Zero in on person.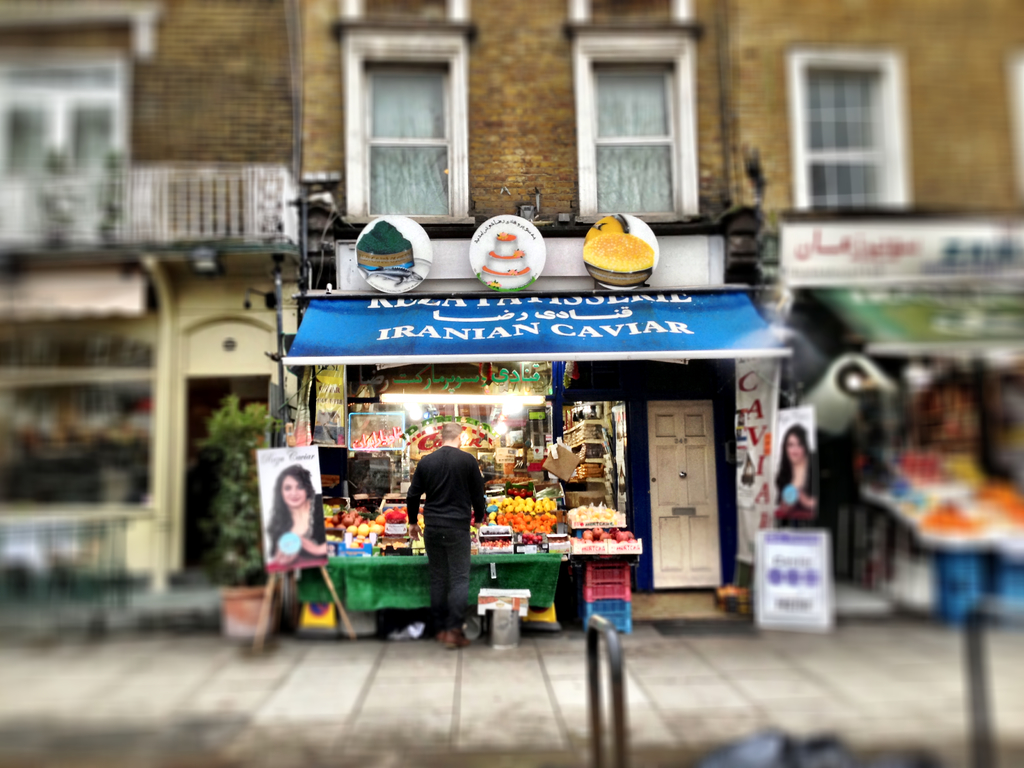
Zeroed in: region(771, 425, 818, 528).
